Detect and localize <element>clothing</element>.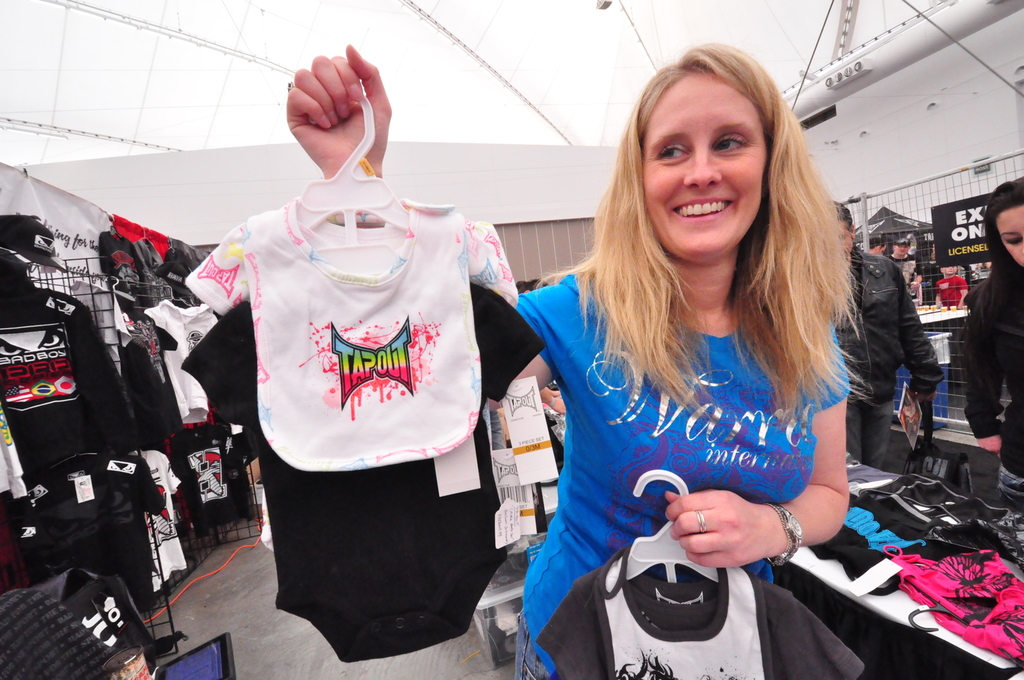
Localized at detection(141, 448, 197, 592).
